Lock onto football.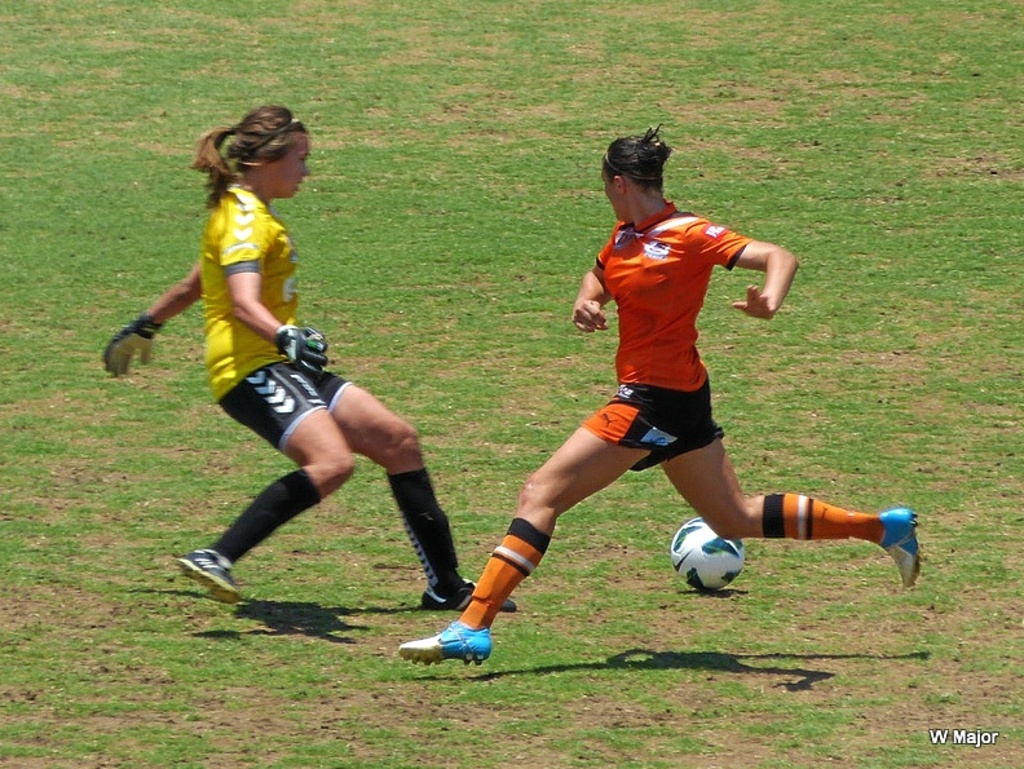
Locked: bbox=(668, 518, 747, 595).
